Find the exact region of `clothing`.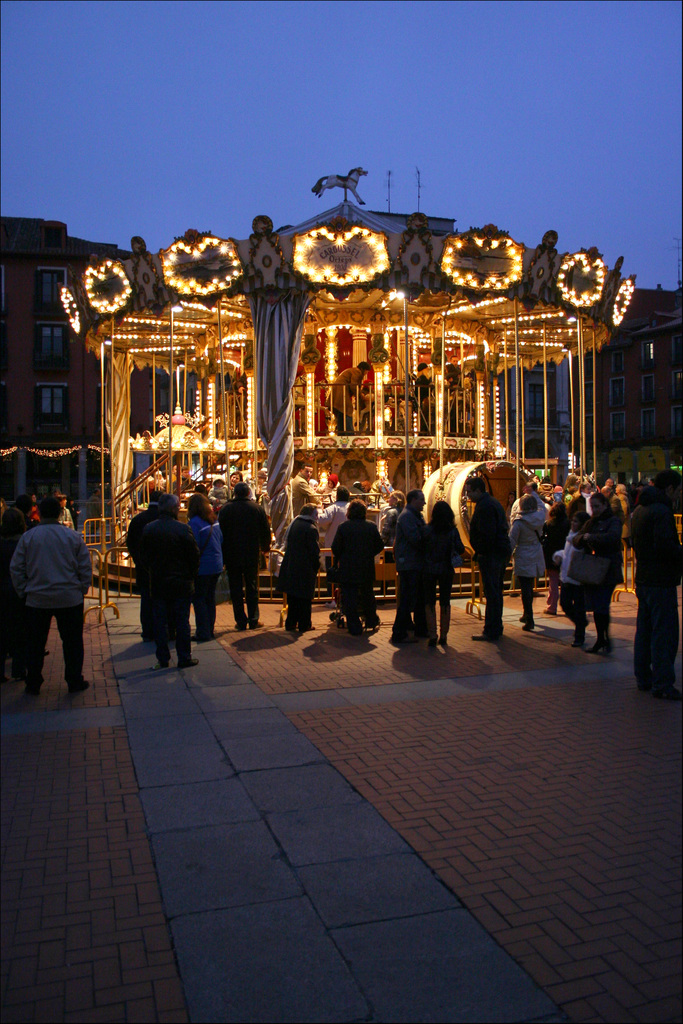
Exact region: select_region(7, 485, 88, 682).
